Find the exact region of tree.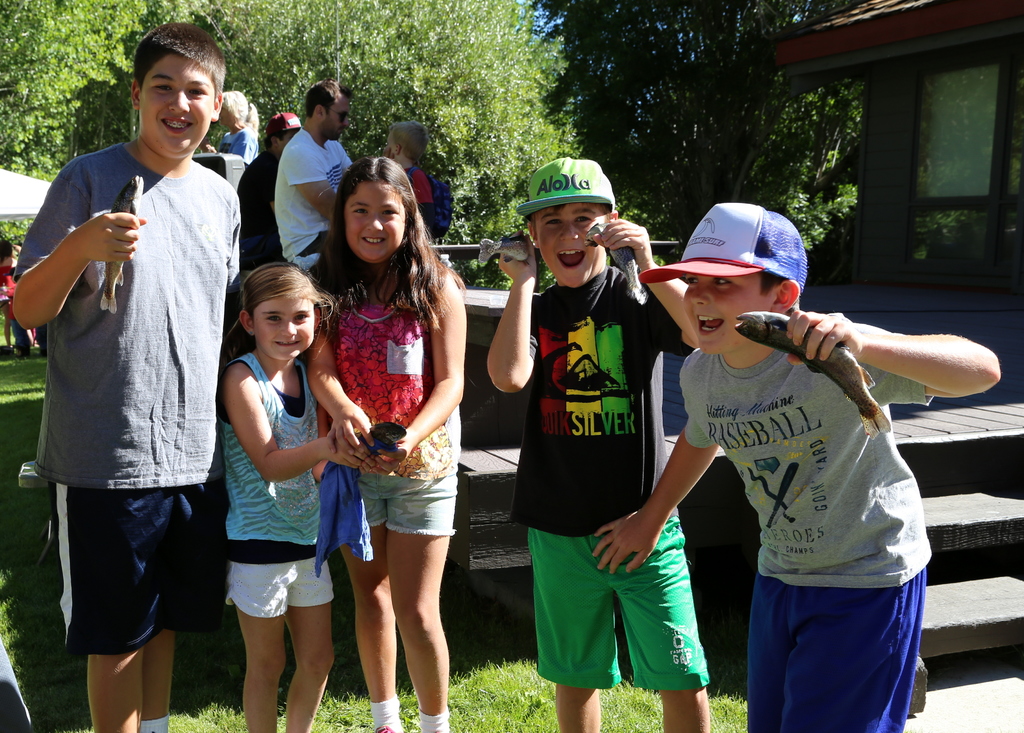
Exact region: (0,0,189,260).
